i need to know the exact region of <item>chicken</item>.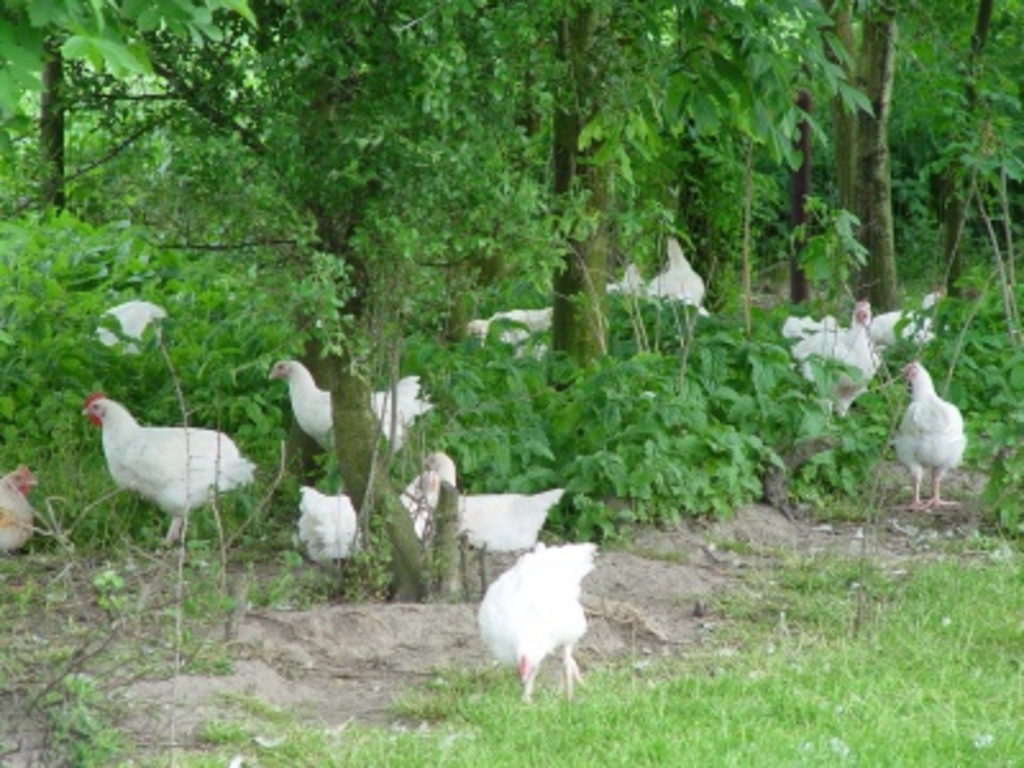
Region: box=[266, 361, 433, 456].
